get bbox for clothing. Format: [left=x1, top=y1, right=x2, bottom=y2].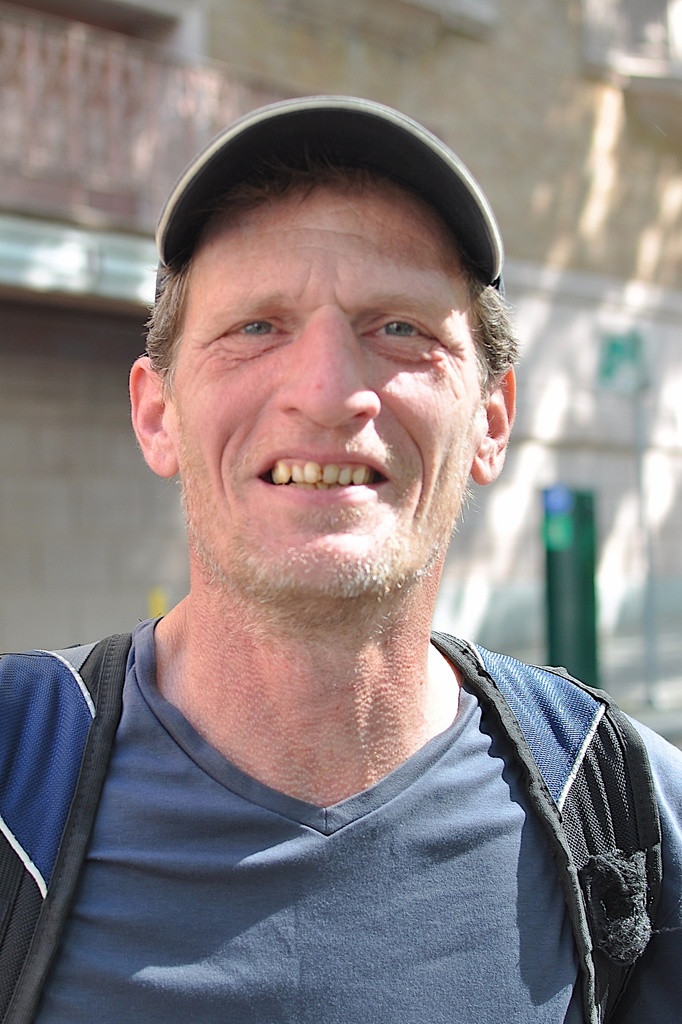
[left=0, top=604, right=681, bottom=1023].
